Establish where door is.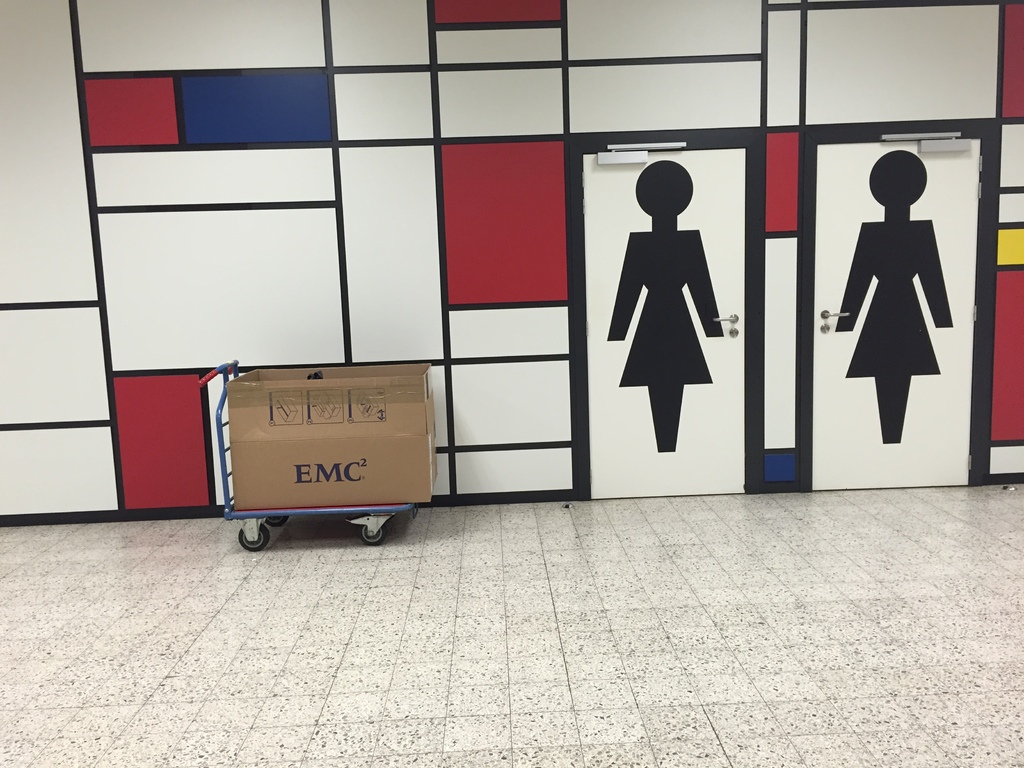
Established at left=582, top=150, right=742, bottom=499.
